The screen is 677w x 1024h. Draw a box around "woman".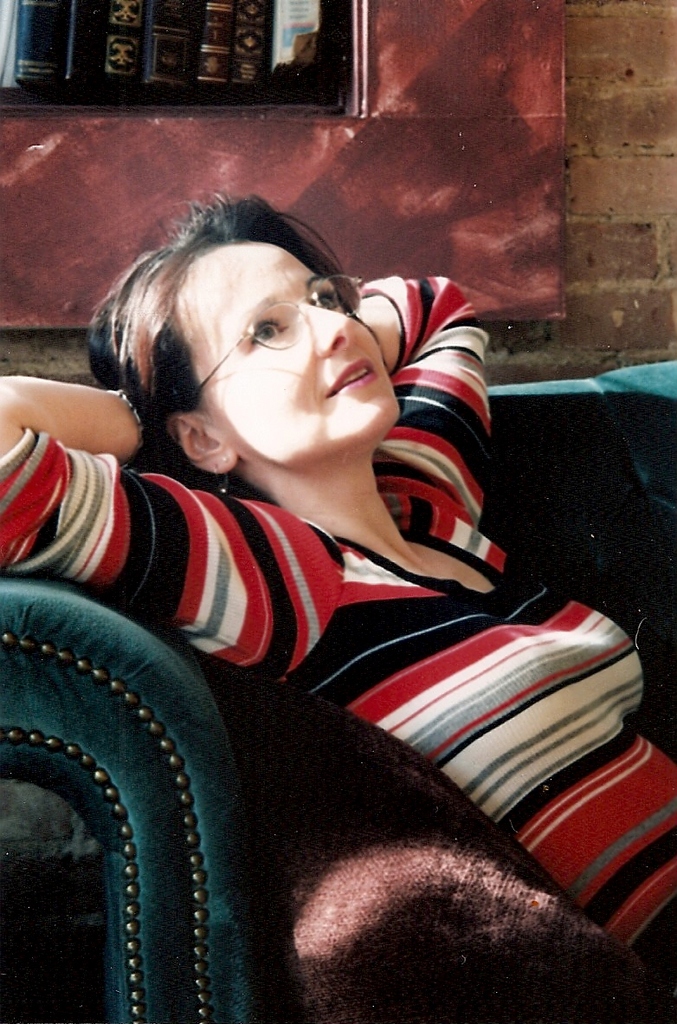
crop(1, 186, 676, 995).
